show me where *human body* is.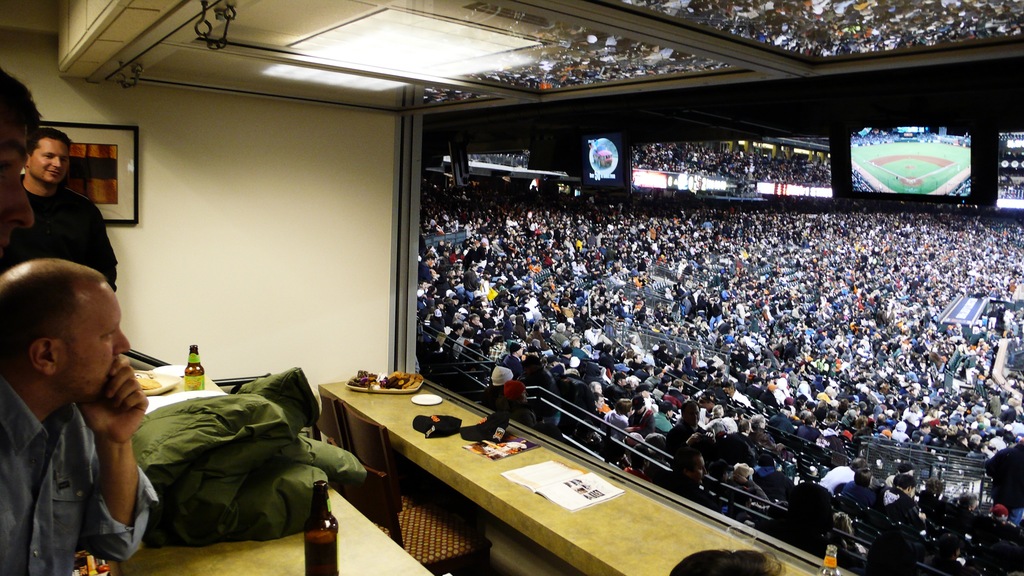
*human body* is at 751, 308, 752, 309.
